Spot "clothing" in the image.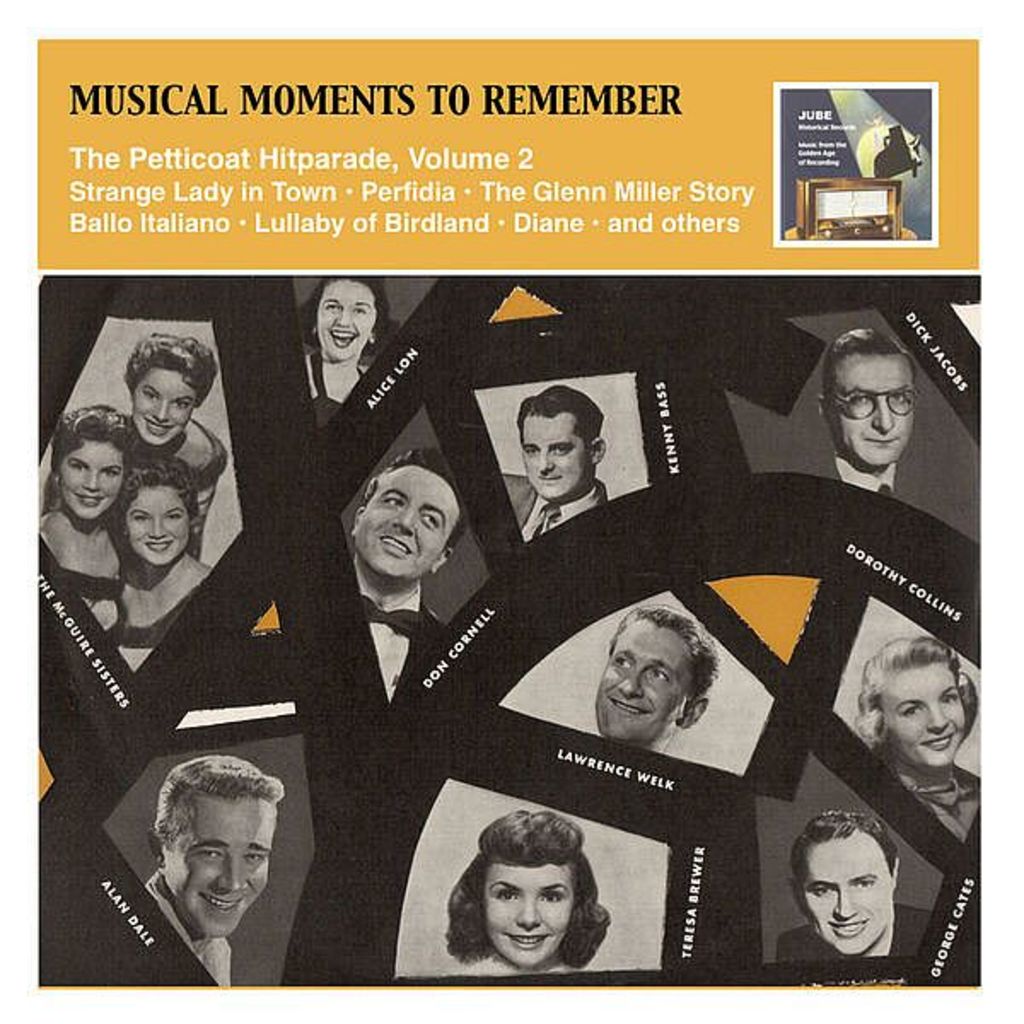
"clothing" found at [x1=823, y1=329, x2=925, y2=500].
